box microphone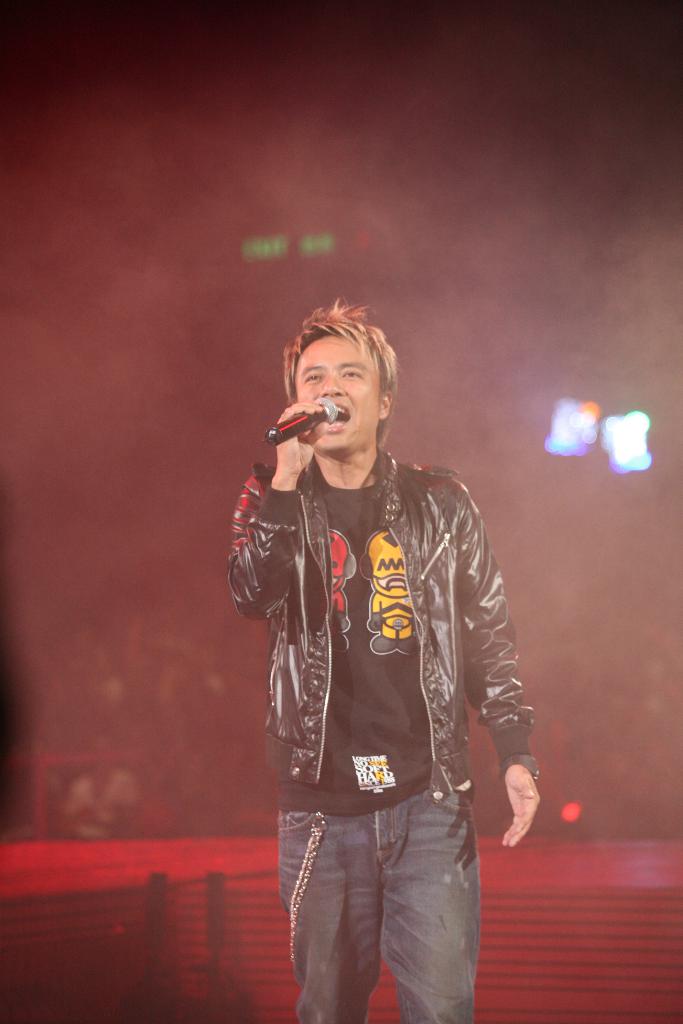
[left=255, top=393, right=347, bottom=445]
